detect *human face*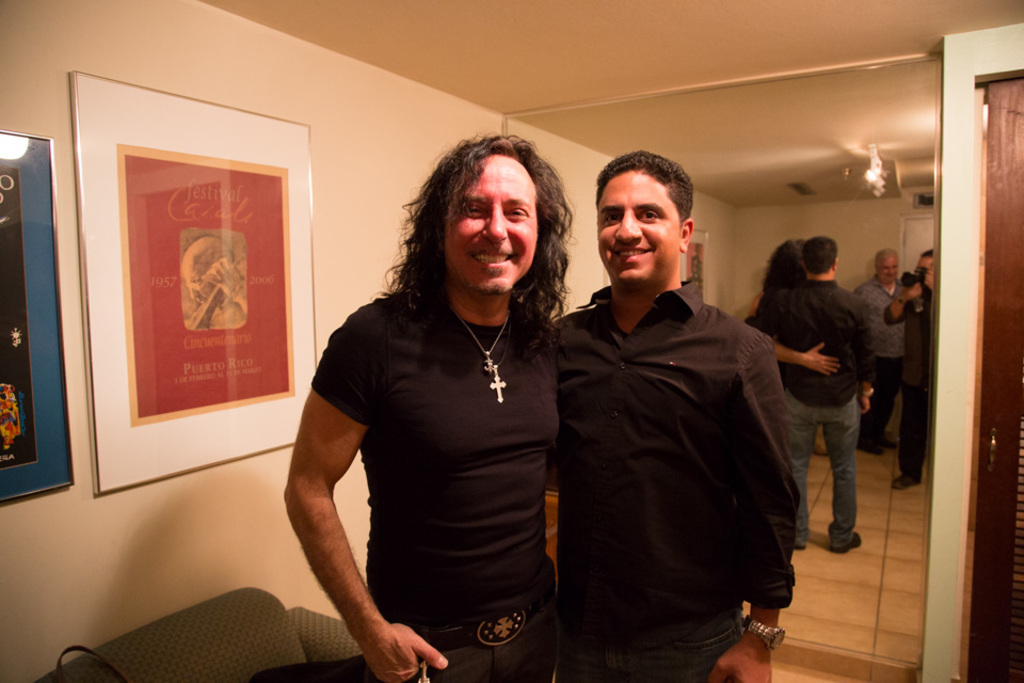
Rect(180, 261, 222, 303)
